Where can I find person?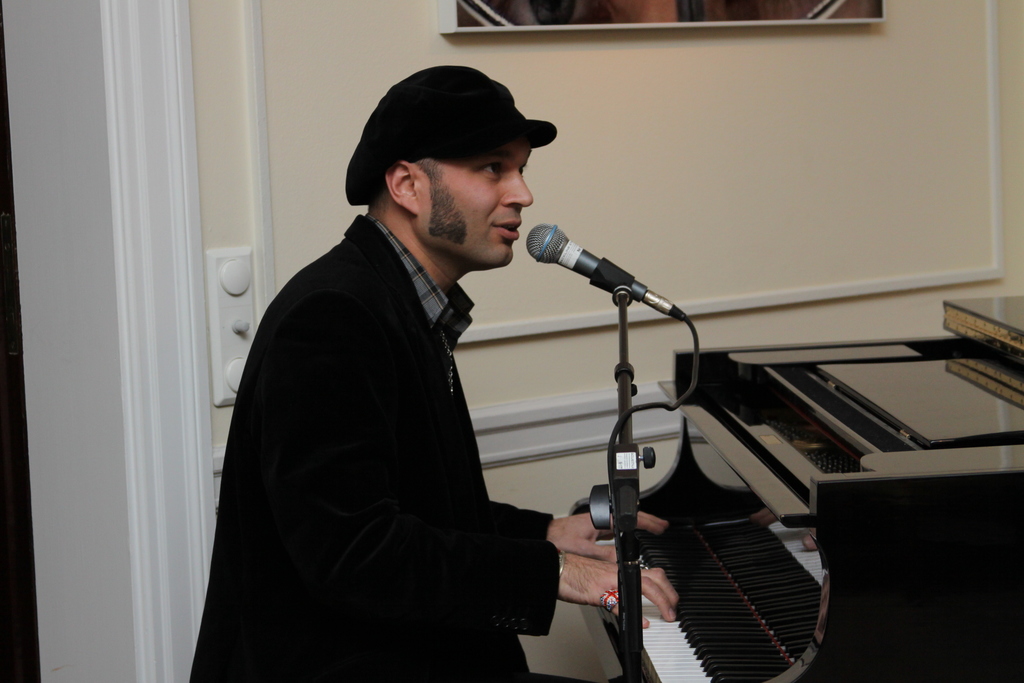
You can find it at <bbox>219, 65, 625, 678</bbox>.
